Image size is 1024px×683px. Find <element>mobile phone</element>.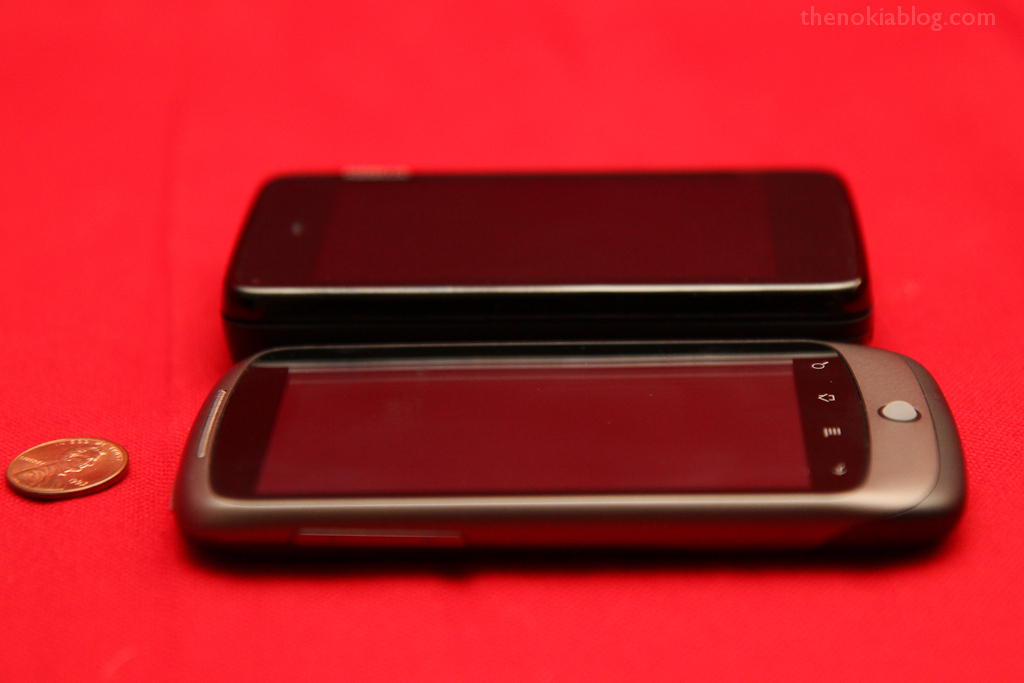
(194,281,946,578).
